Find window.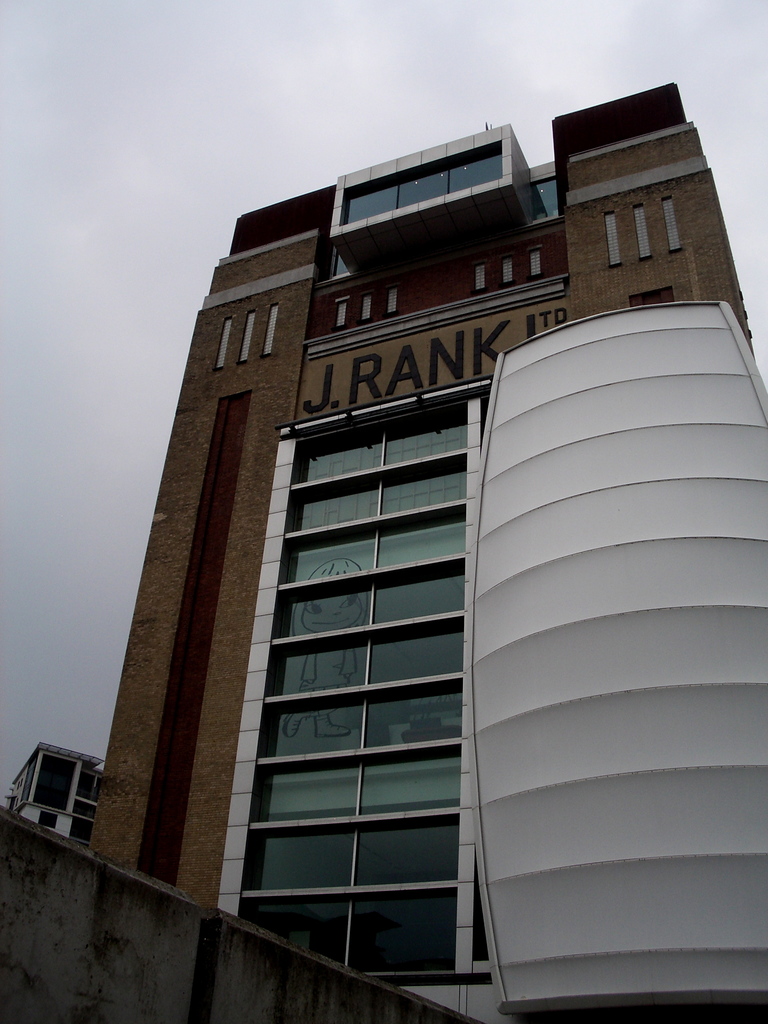
l=333, t=294, r=355, b=323.
